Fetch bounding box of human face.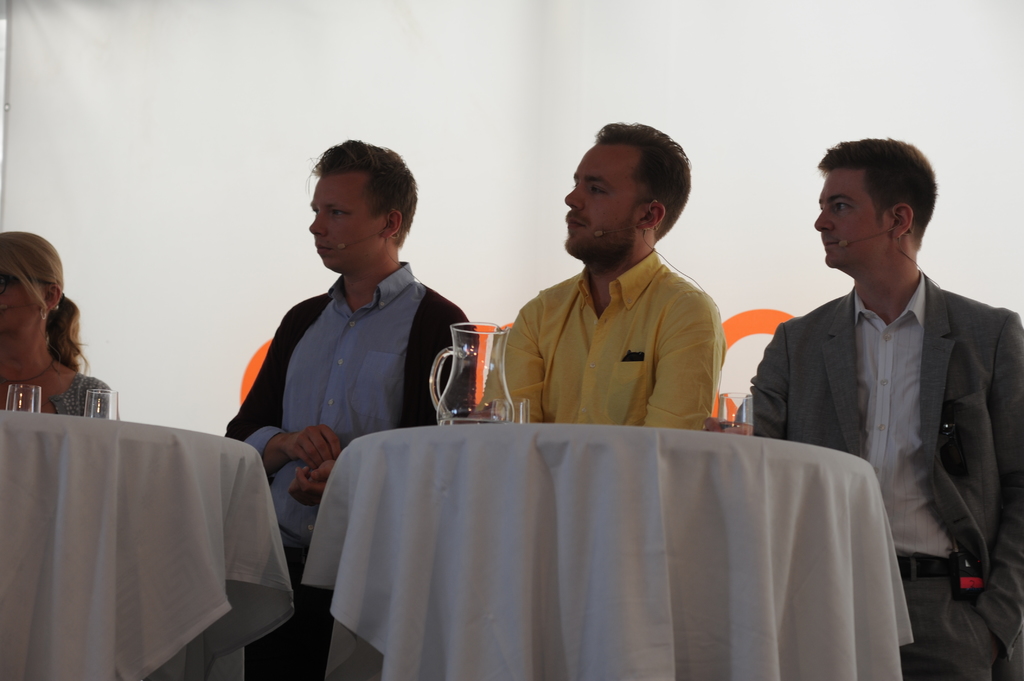
Bbox: 0 266 44 333.
